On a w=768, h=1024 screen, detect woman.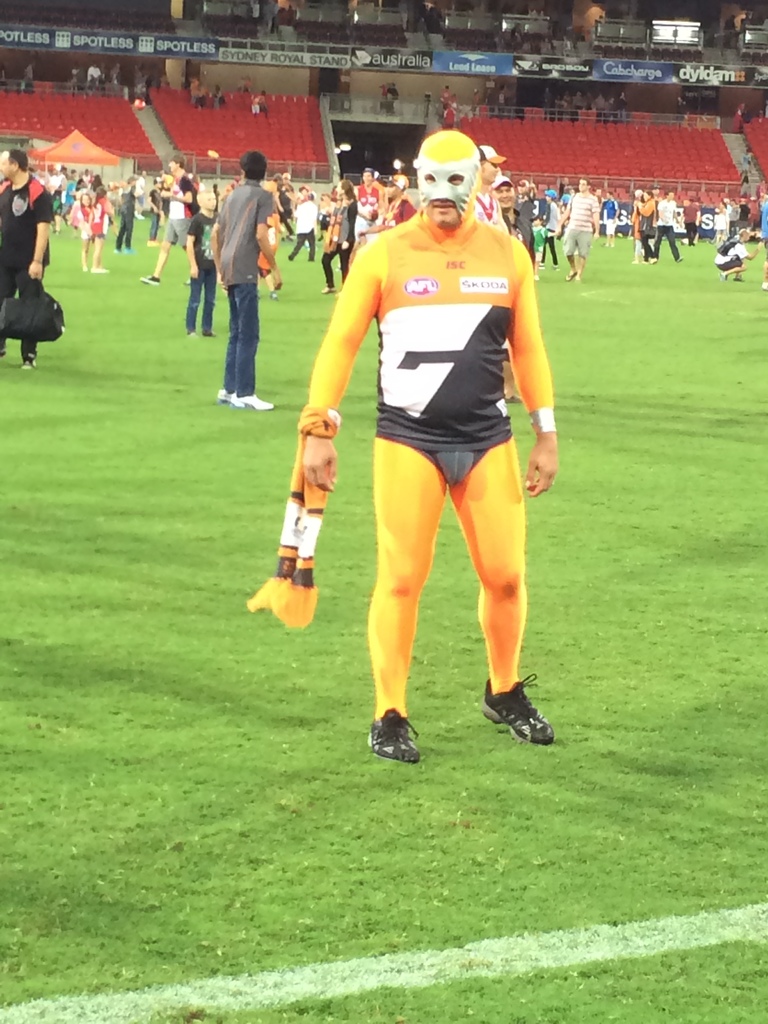
x1=557, y1=175, x2=599, y2=289.
